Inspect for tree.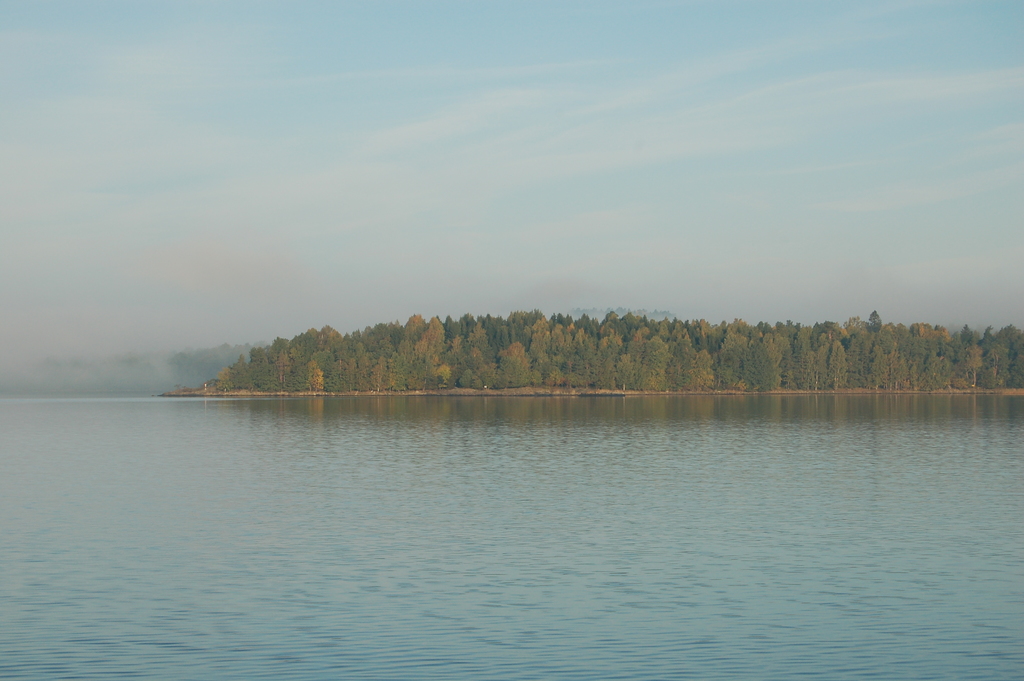
Inspection: [906,322,954,343].
